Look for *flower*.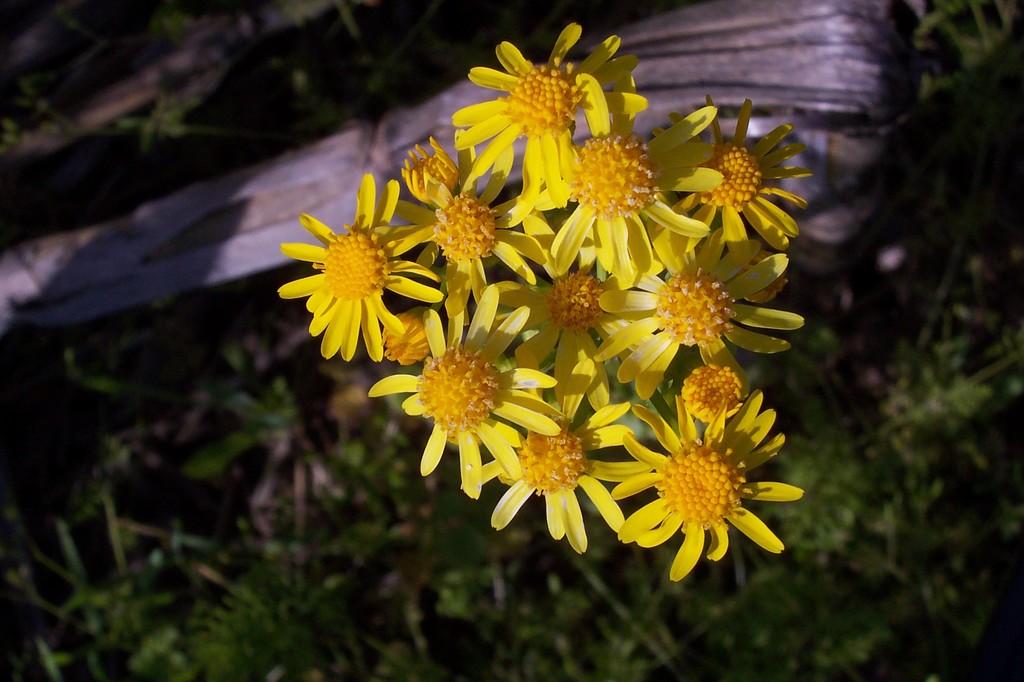
Found: [612,383,808,578].
